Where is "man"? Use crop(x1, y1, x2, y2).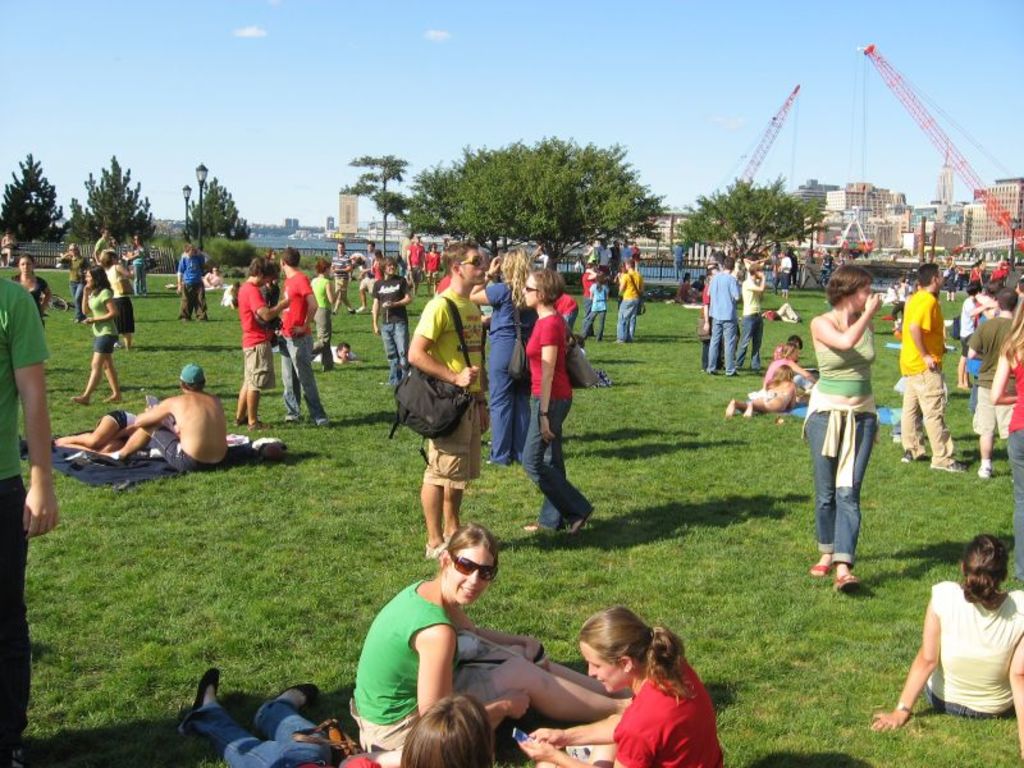
crop(625, 244, 628, 252).
